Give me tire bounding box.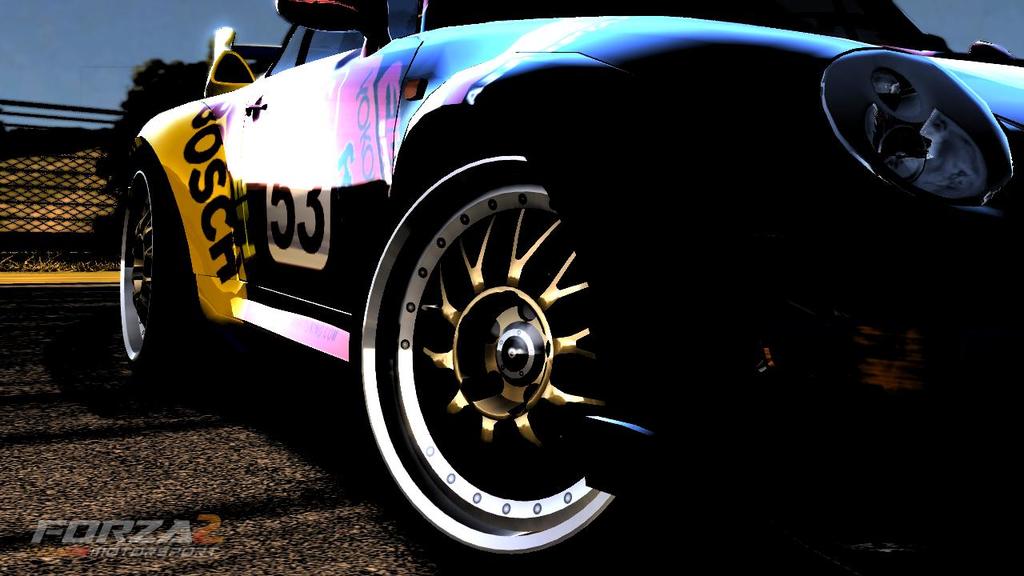
[350, 140, 643, 566].
